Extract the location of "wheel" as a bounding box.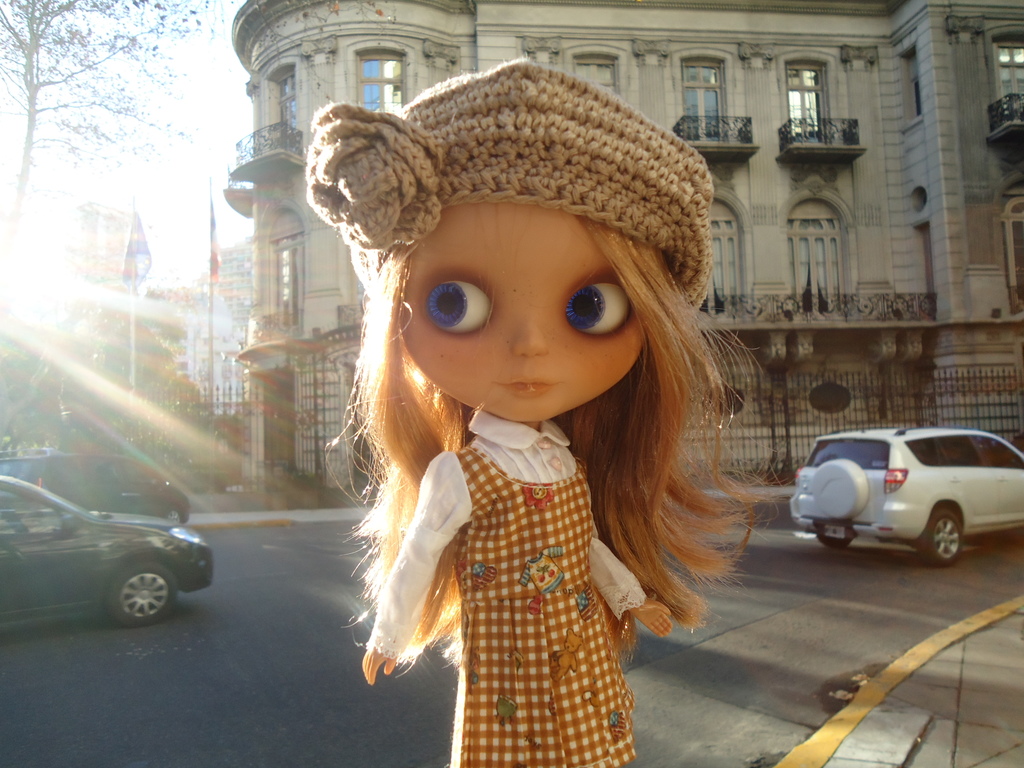
[x1=168, y1=509, x2=182, y2=519].
